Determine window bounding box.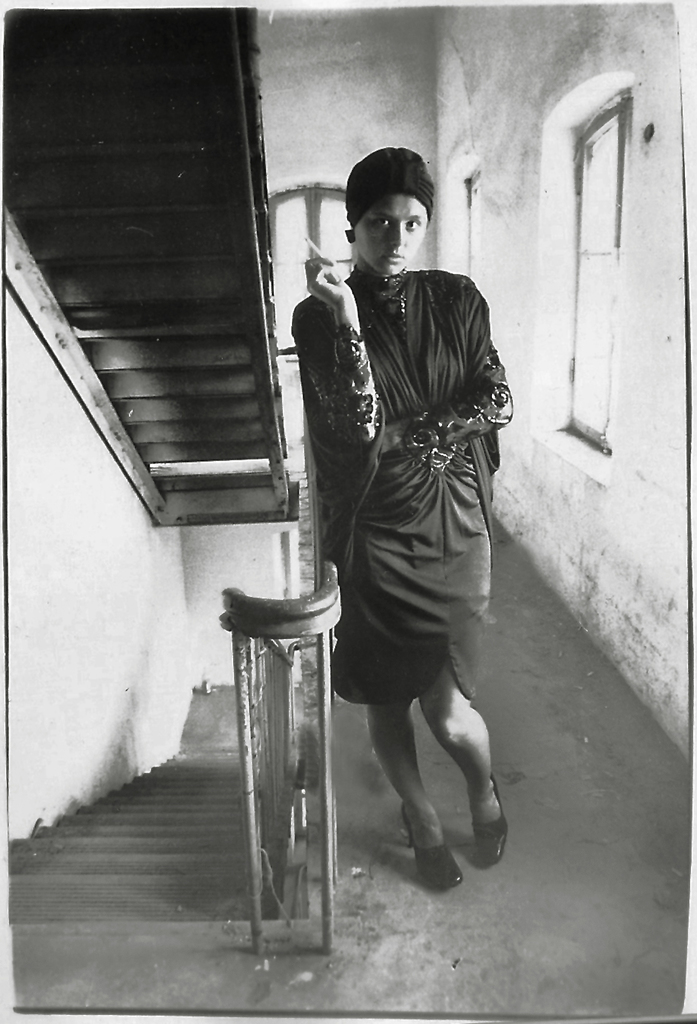
Determined: [left=273, top=192, right=352, bottom=364].
